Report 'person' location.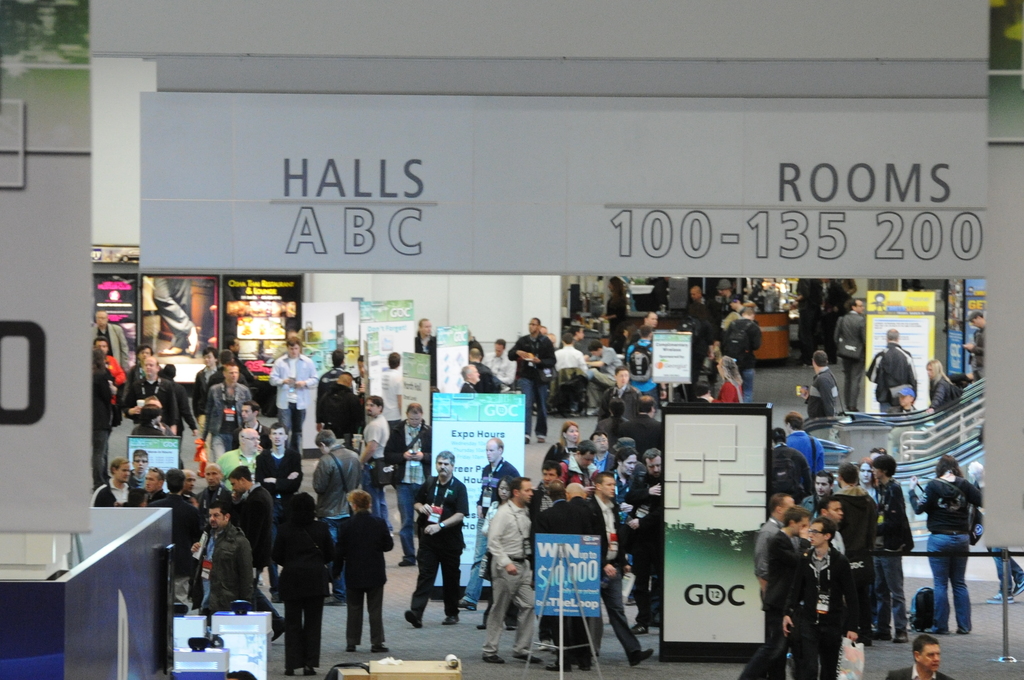
Report: (left=401, top=449, right=473, bottom=629).
